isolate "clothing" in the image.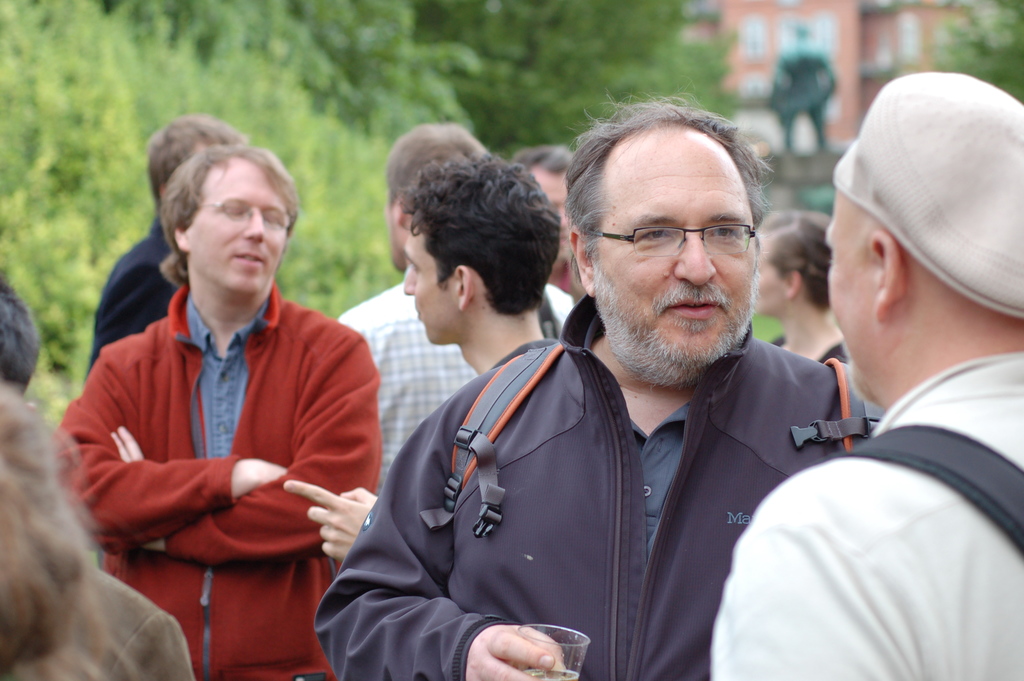
Isolated region: [310, 280, 871, 680].
